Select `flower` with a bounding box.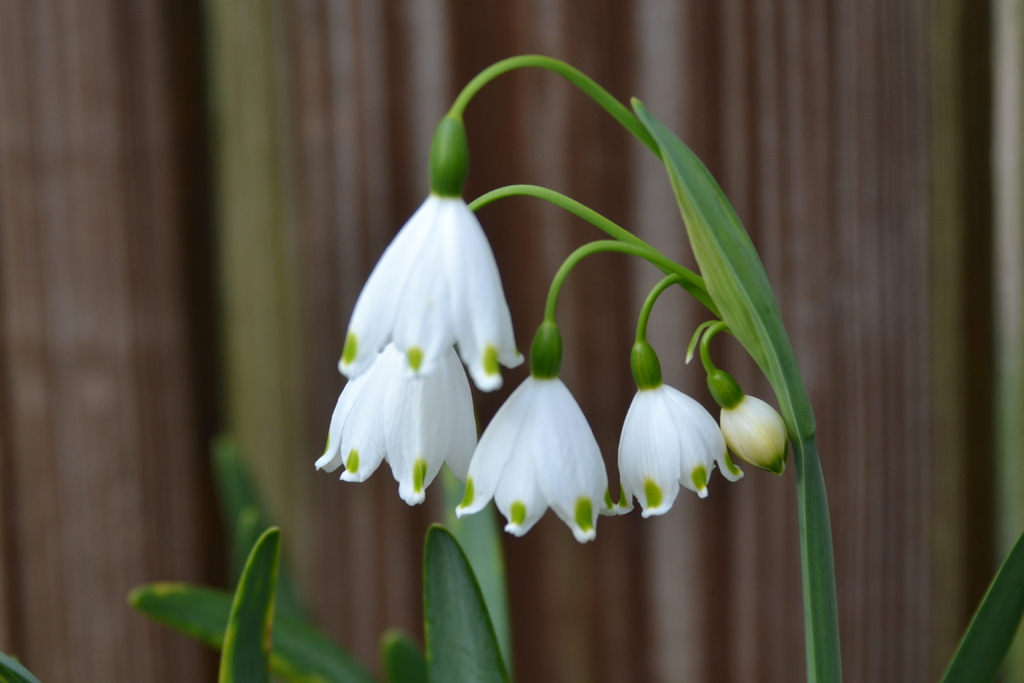
detection(467, 370, 614, 542).
